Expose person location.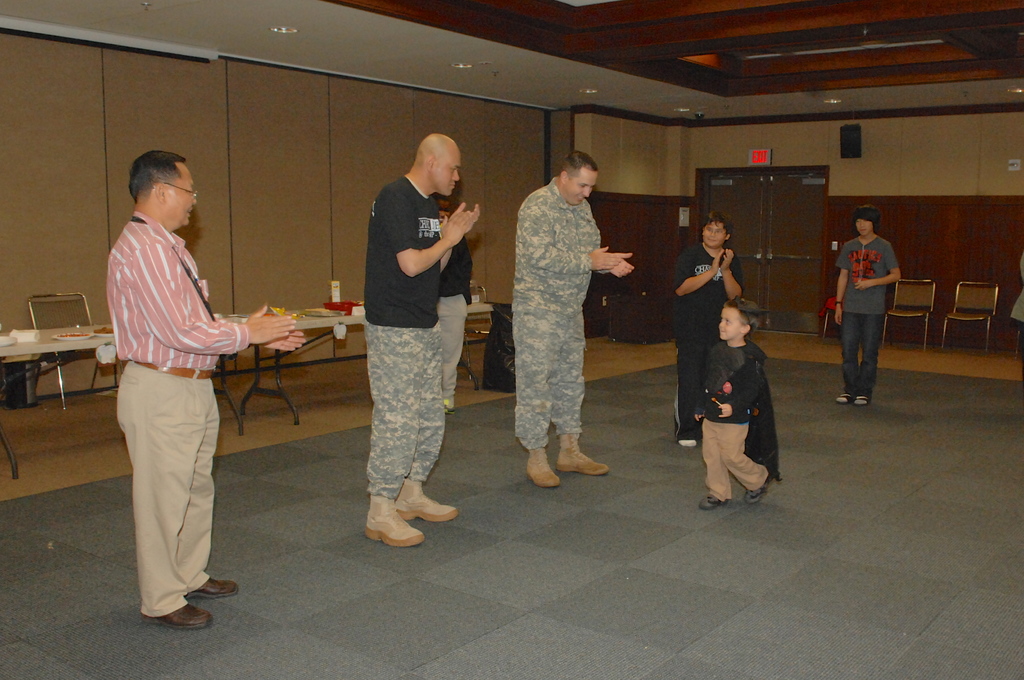
Exposed at 110:147:305:630.
